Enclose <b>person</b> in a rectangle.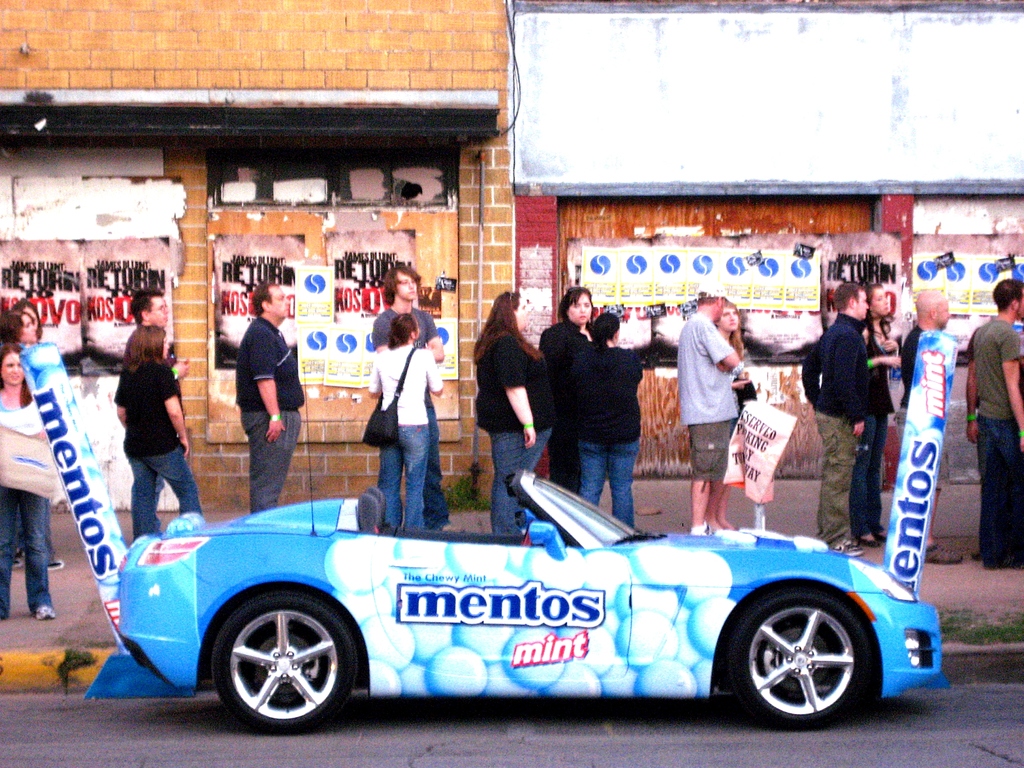
l=234, t=280, r=305, b=505.
